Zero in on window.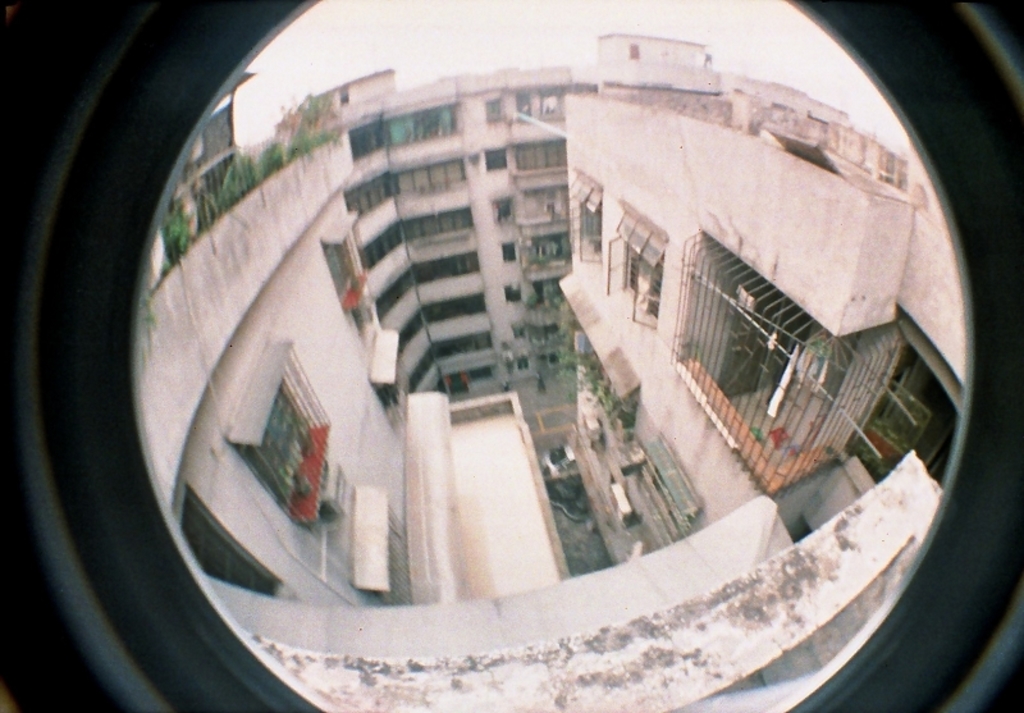
Zeroed in: crop(497, 241, 516, 264).
